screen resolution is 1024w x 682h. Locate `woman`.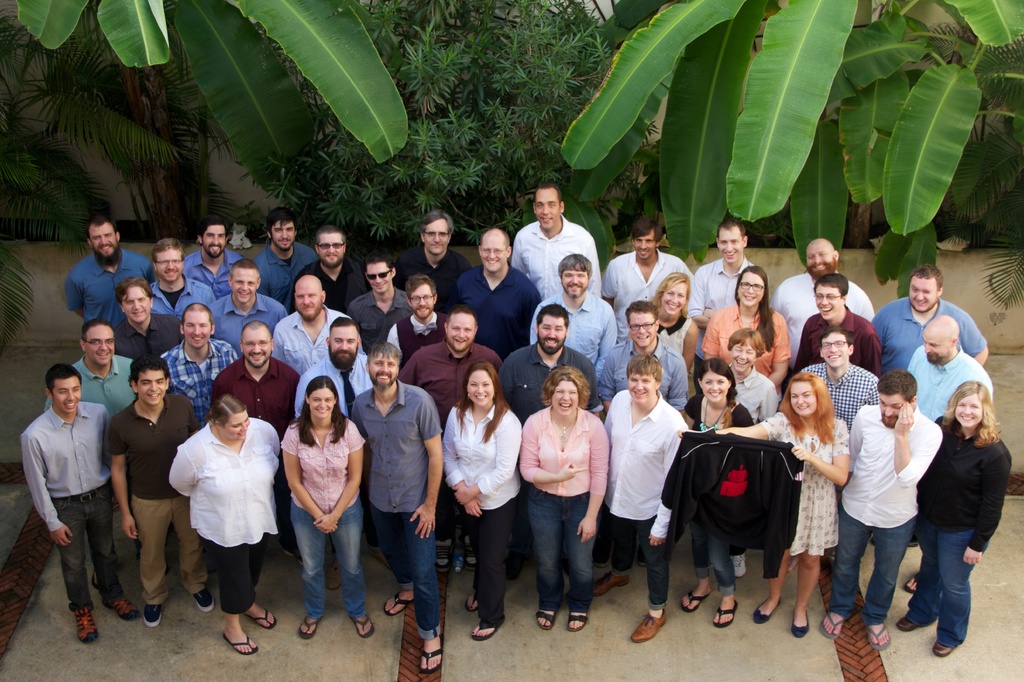
bbox(518, 367, 609, 635).
